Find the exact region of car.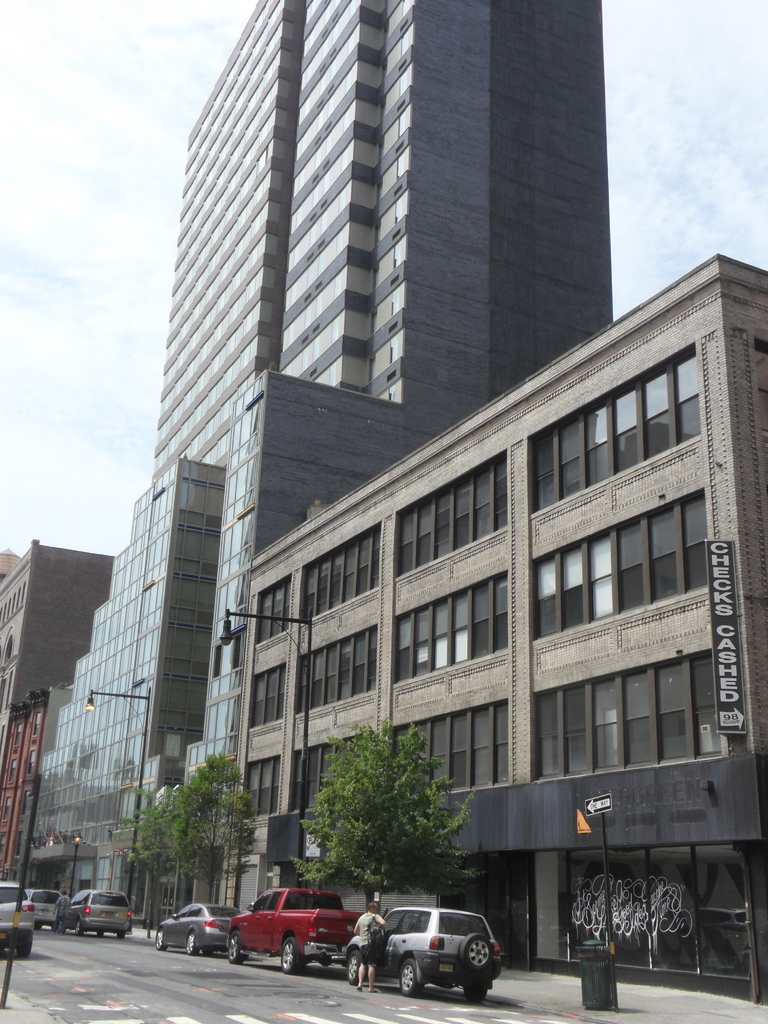
Exact region: [355, 912, 515, 999].
